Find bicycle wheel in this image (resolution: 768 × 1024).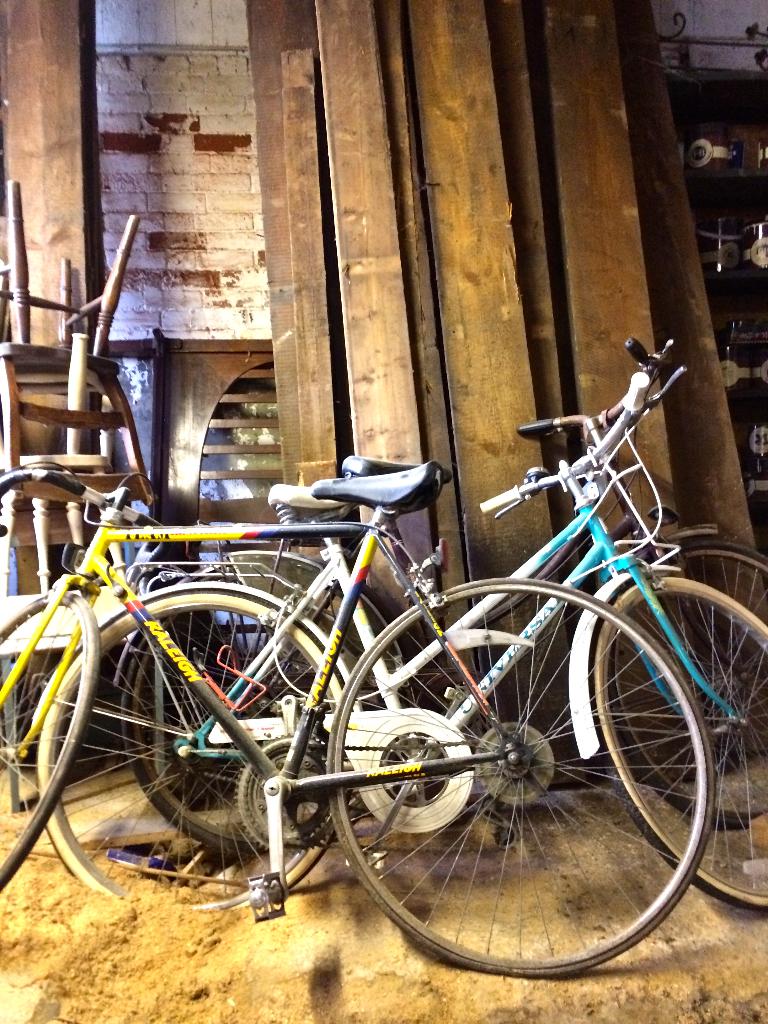
Rect(593, 574, 767, 915).
